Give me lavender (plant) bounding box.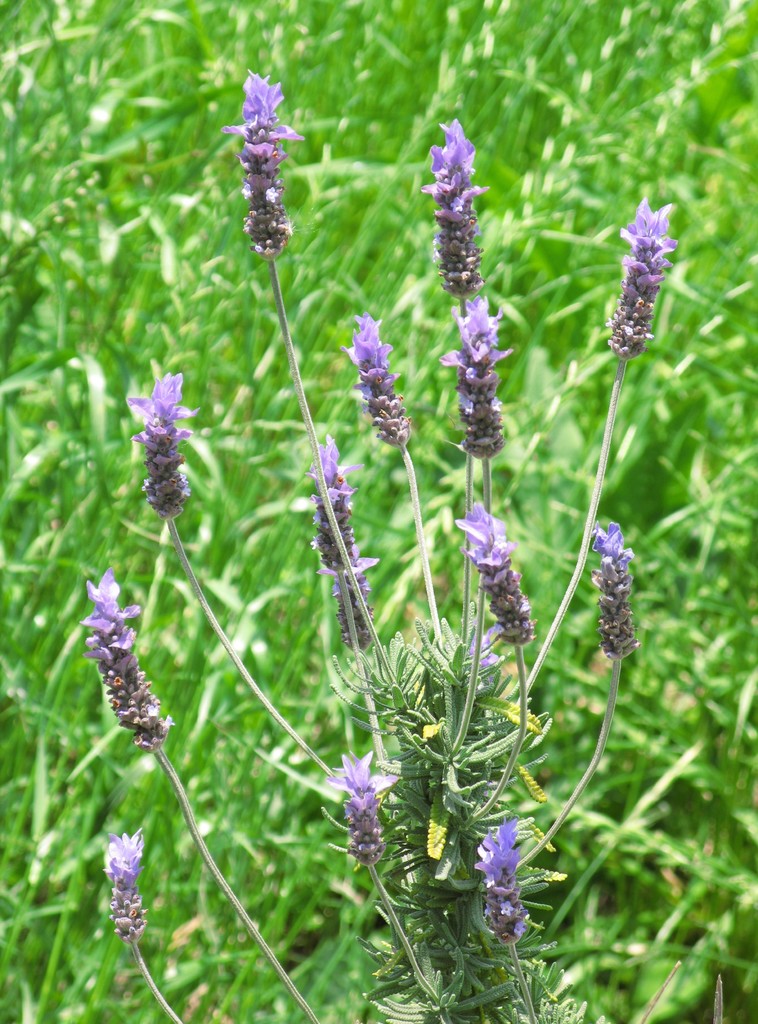
507, 505, 639, 836.
